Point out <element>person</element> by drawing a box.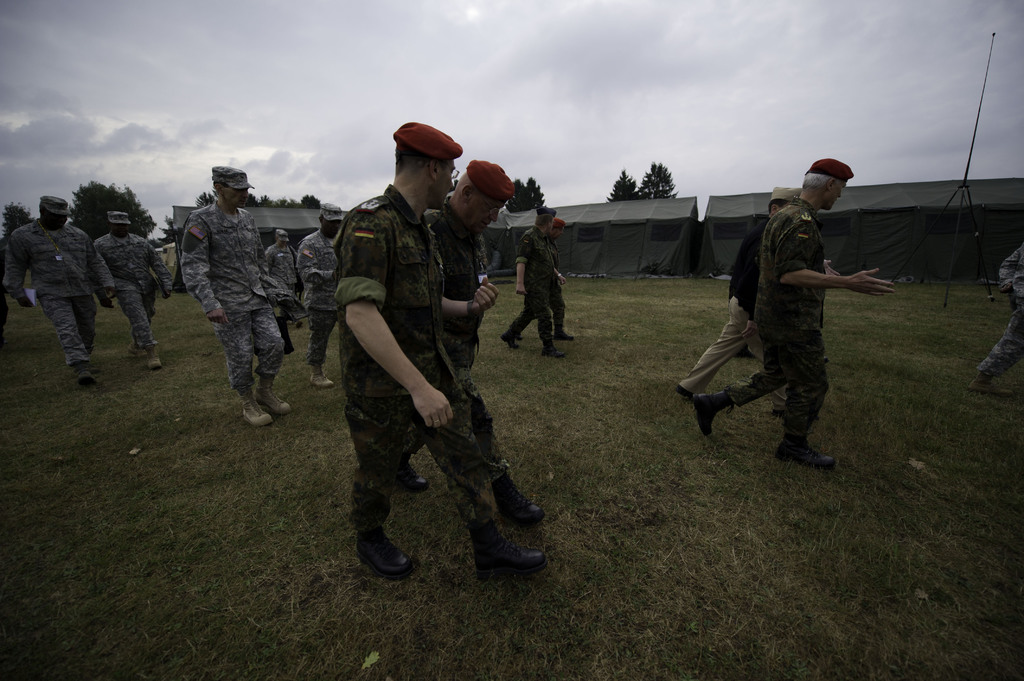
Rect(95, 207, 172, 371).
